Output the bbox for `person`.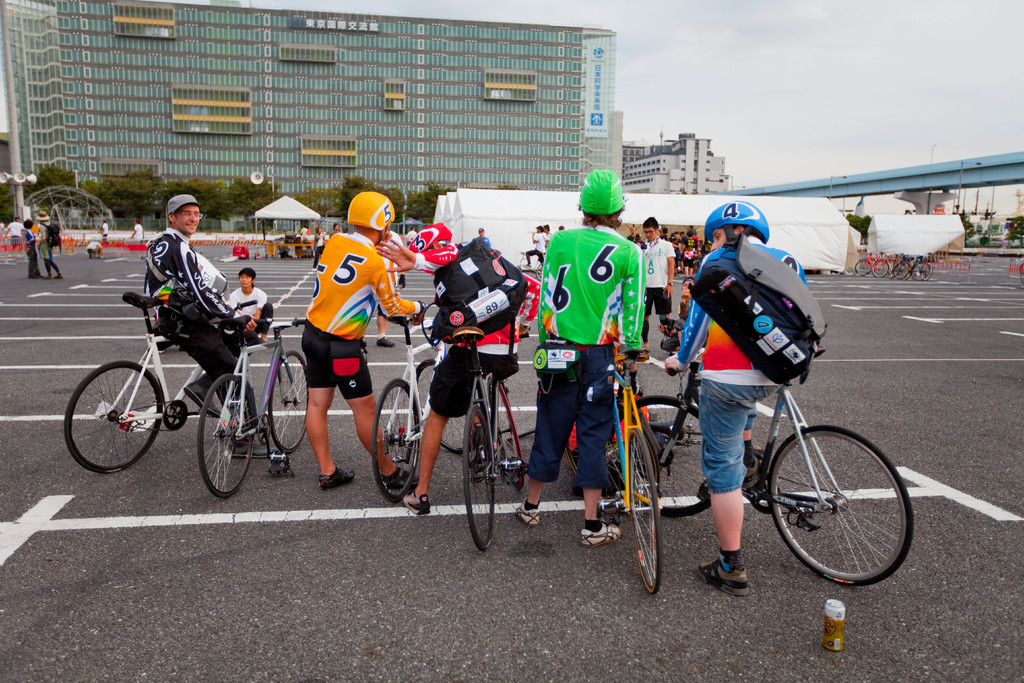
637, 219, 678, 348.
